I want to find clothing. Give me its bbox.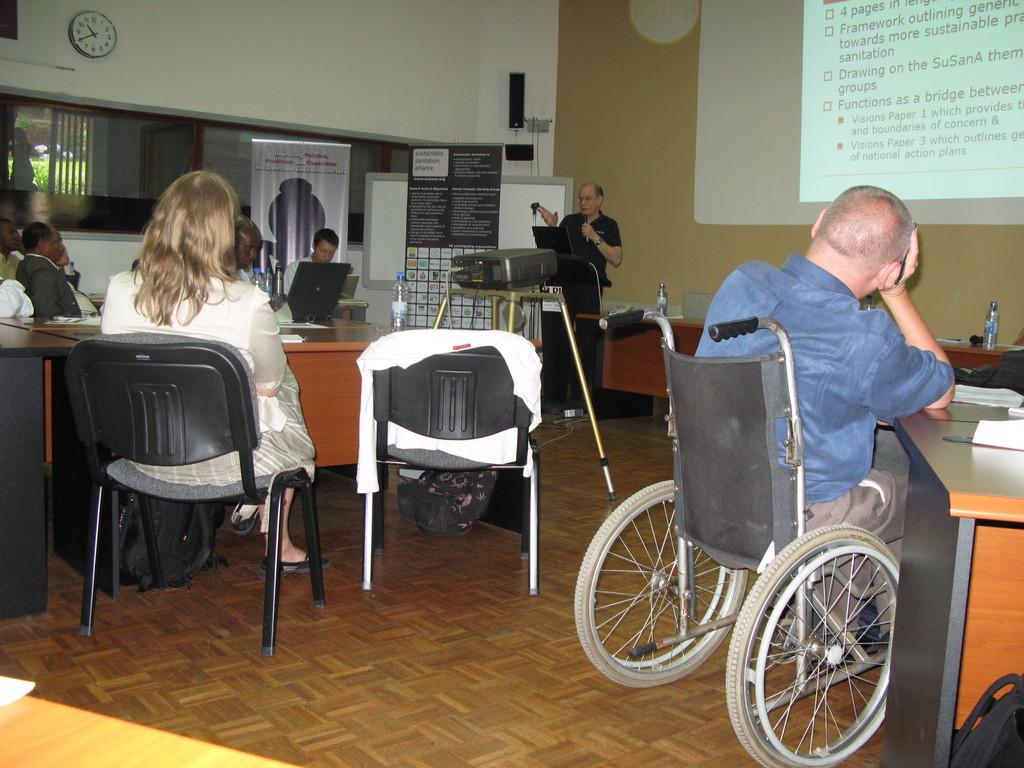
x1=693, y1=255, x2=956, y2=641.
